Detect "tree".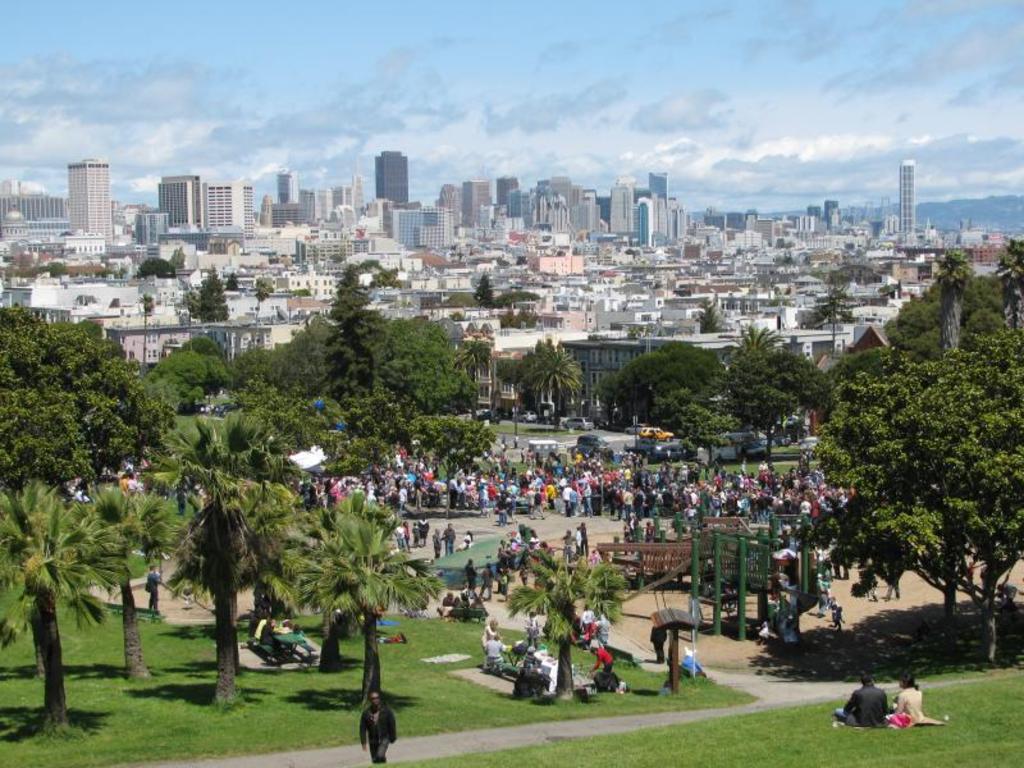
Detected at region(690, 301, 723, 329).
